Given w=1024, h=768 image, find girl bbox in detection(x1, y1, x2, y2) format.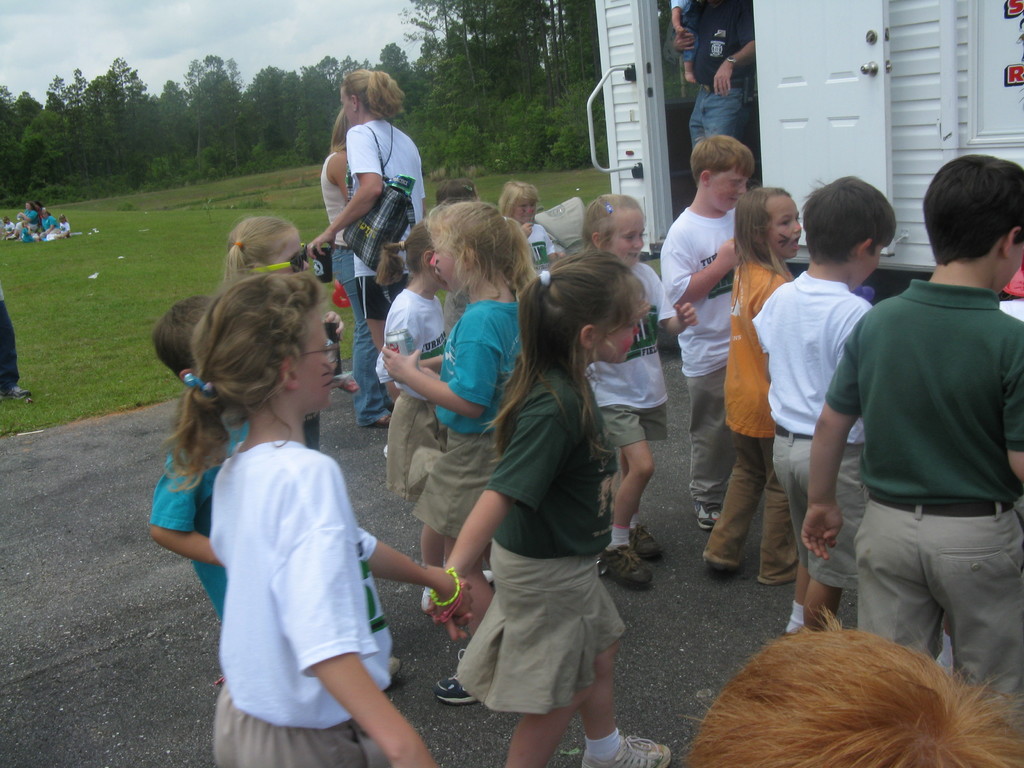
detection(223, 216, 355, 450).
